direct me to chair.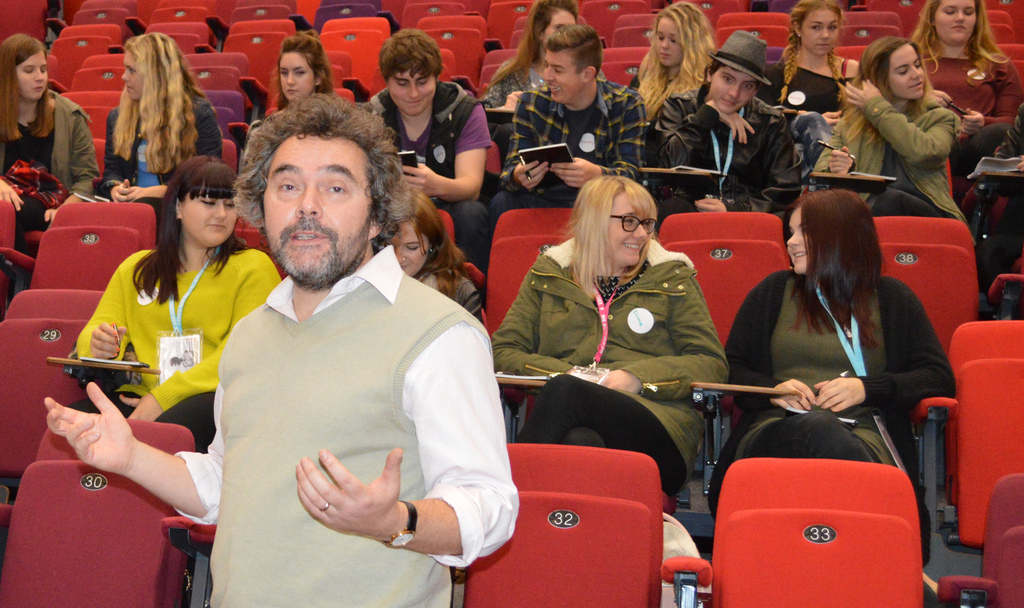
Direction: {"left": 58, "top": 201, "right": 157, "bottom": 235}.
